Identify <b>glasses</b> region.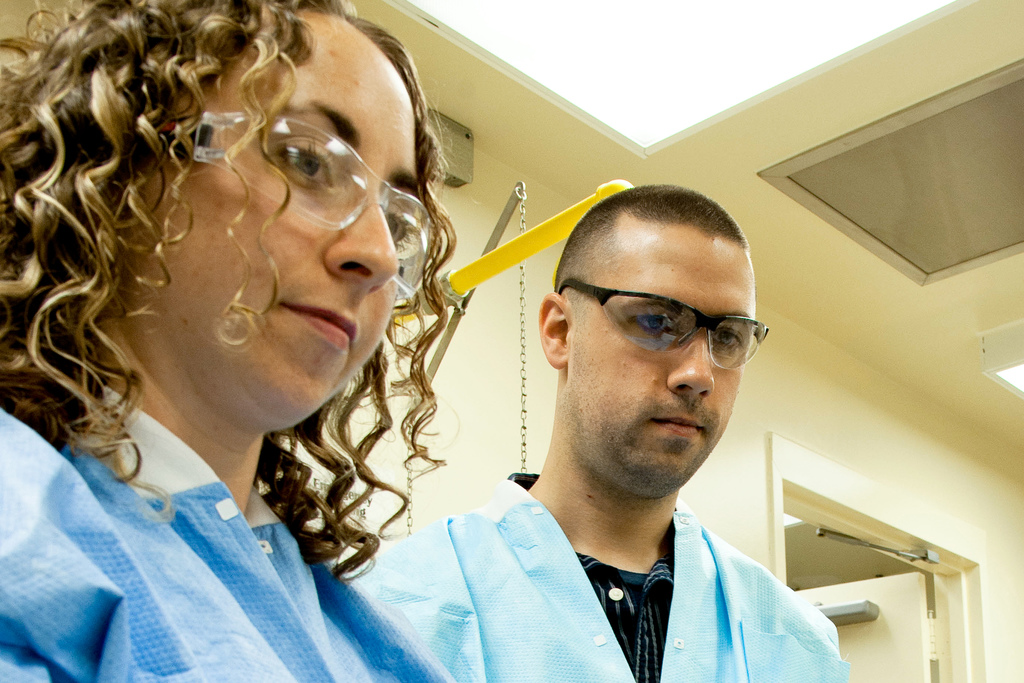
Region: rect(156, 110, 438, 303).
